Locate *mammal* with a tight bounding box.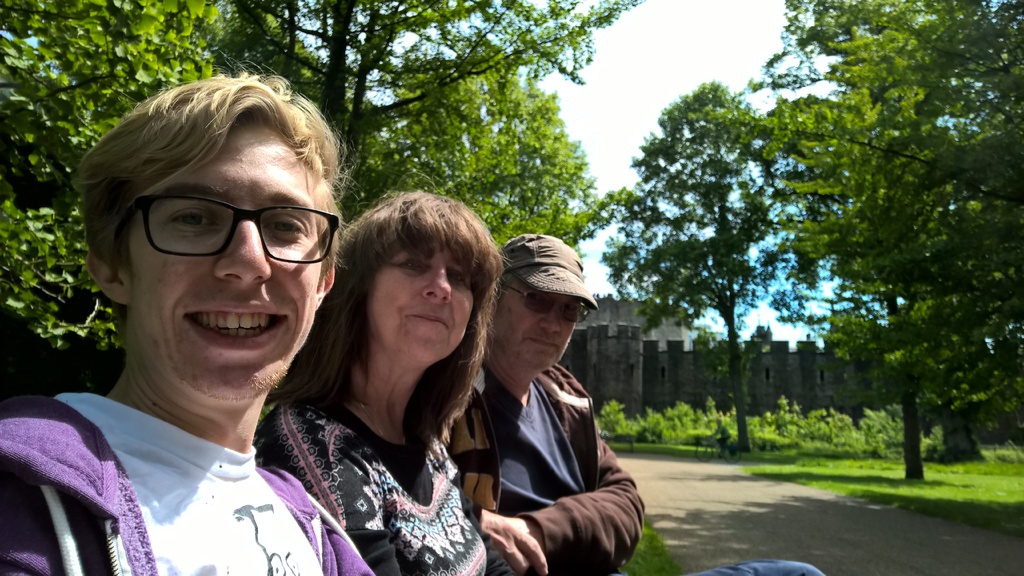
{"x1": 246, "y1": 175, "x2": 513, "y2": 565}.
